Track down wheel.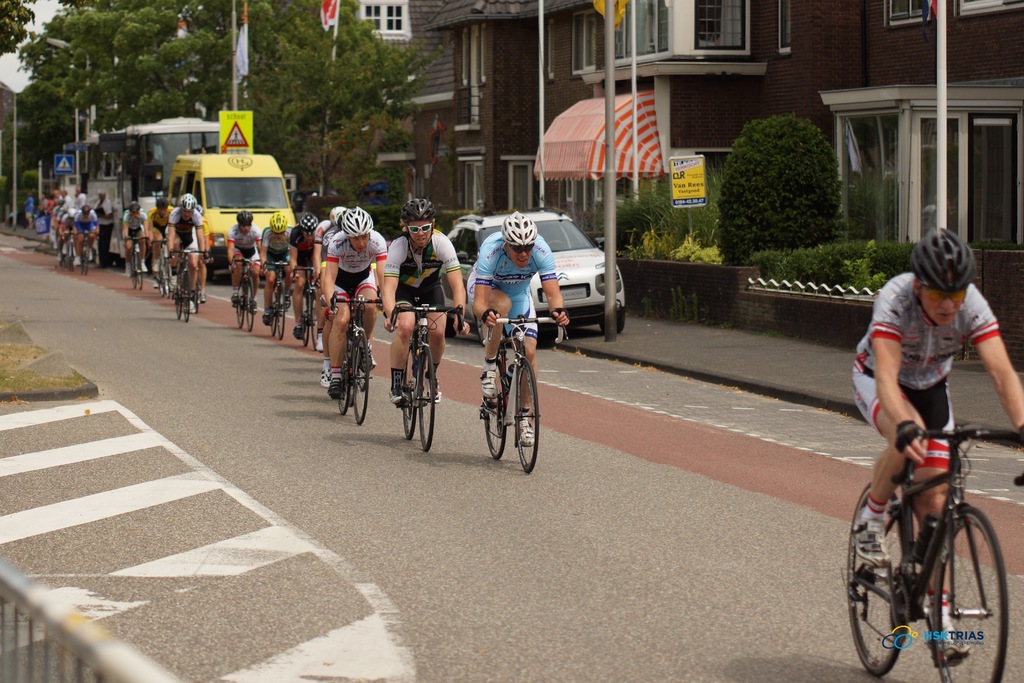
Tracked to (left=270, top=290, right=278, bottom=337).
